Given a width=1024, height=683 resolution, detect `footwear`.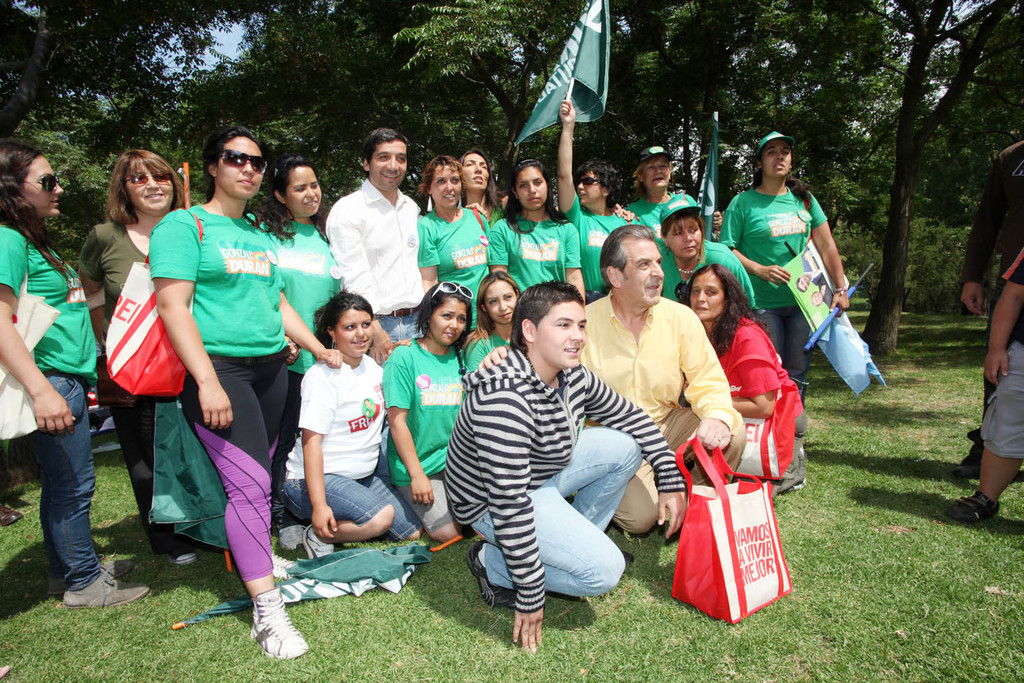
0 506 24 528.
